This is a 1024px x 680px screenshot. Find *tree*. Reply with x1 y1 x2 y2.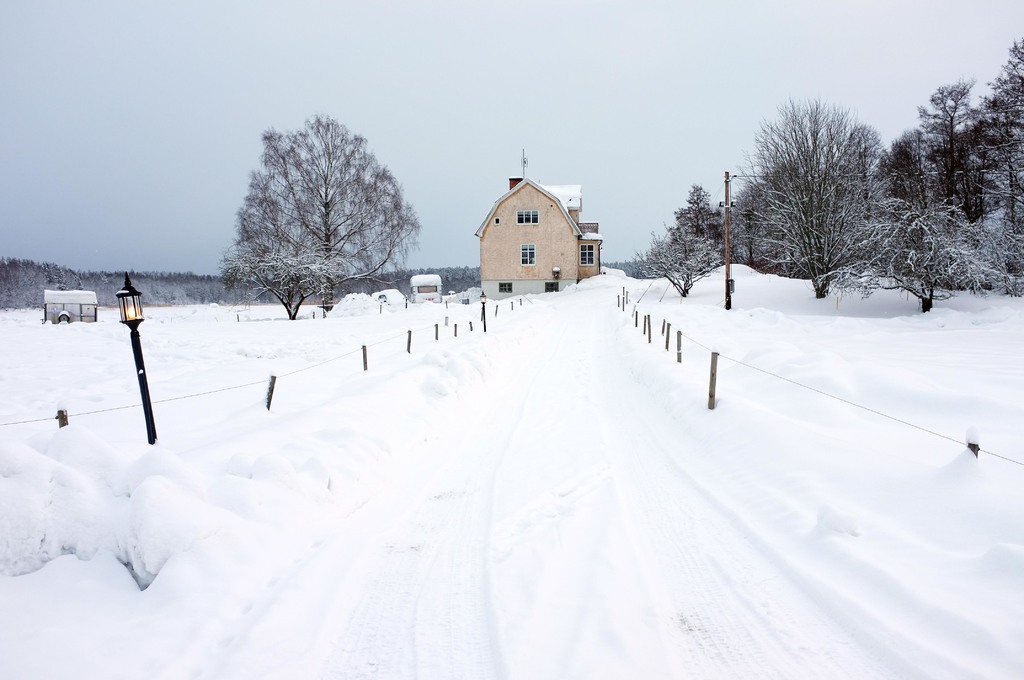
652 165 713 307.
